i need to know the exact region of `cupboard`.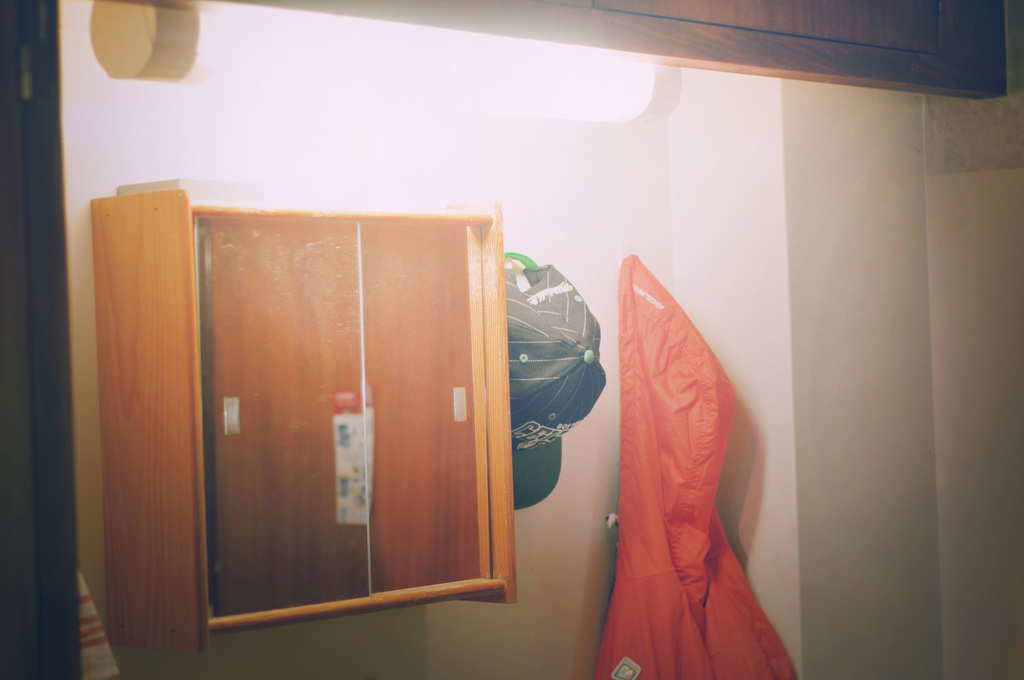
Region: [98, 179, 512, 654].
